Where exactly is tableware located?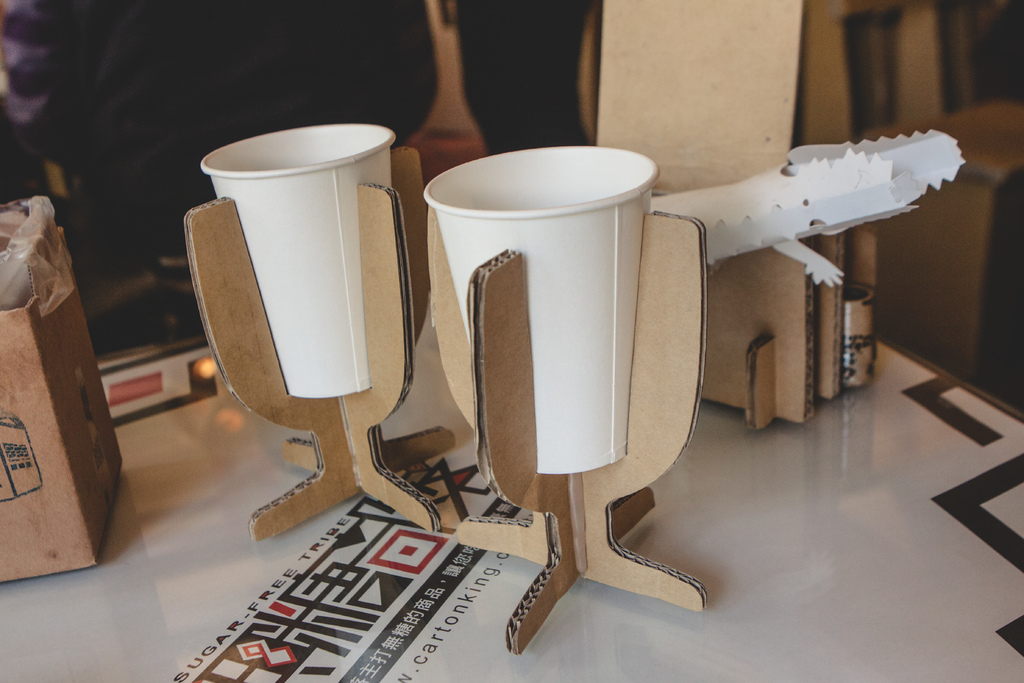
Its bounding box is (432, 152, 707, 588).
